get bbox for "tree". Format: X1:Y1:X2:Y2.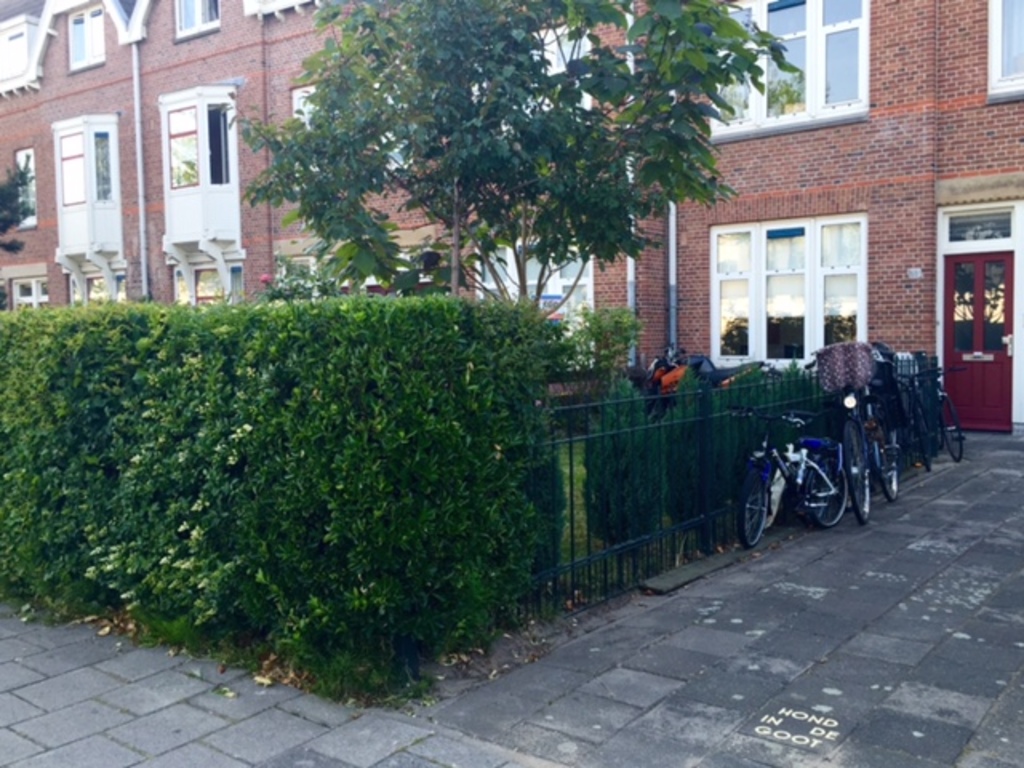
256:8:752:339.
